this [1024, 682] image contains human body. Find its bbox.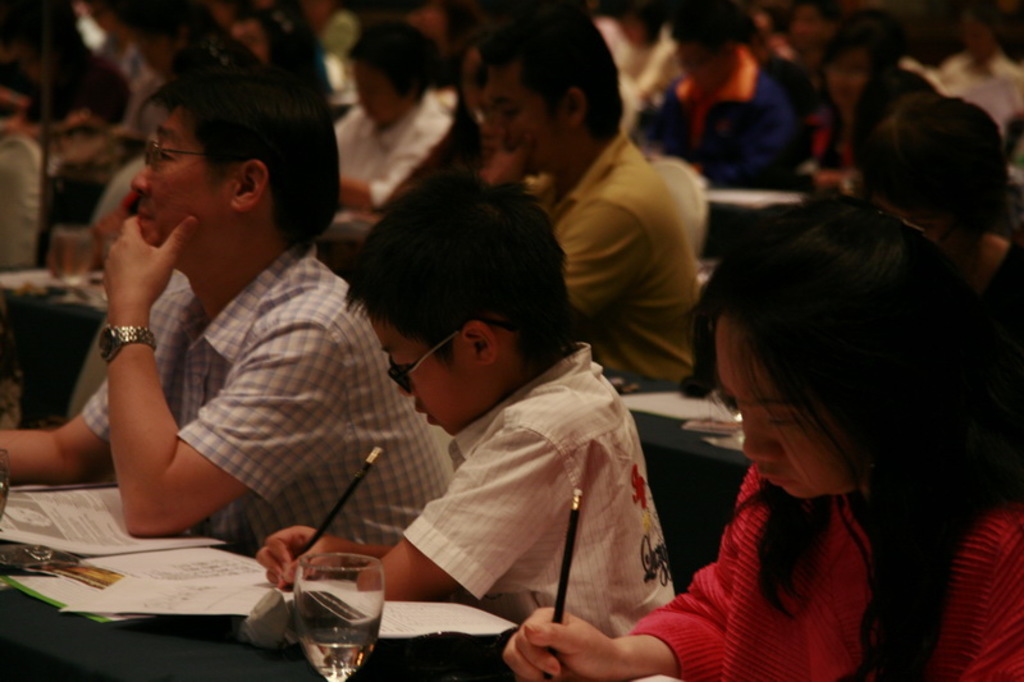
crop(0, 235, 447, 535).
